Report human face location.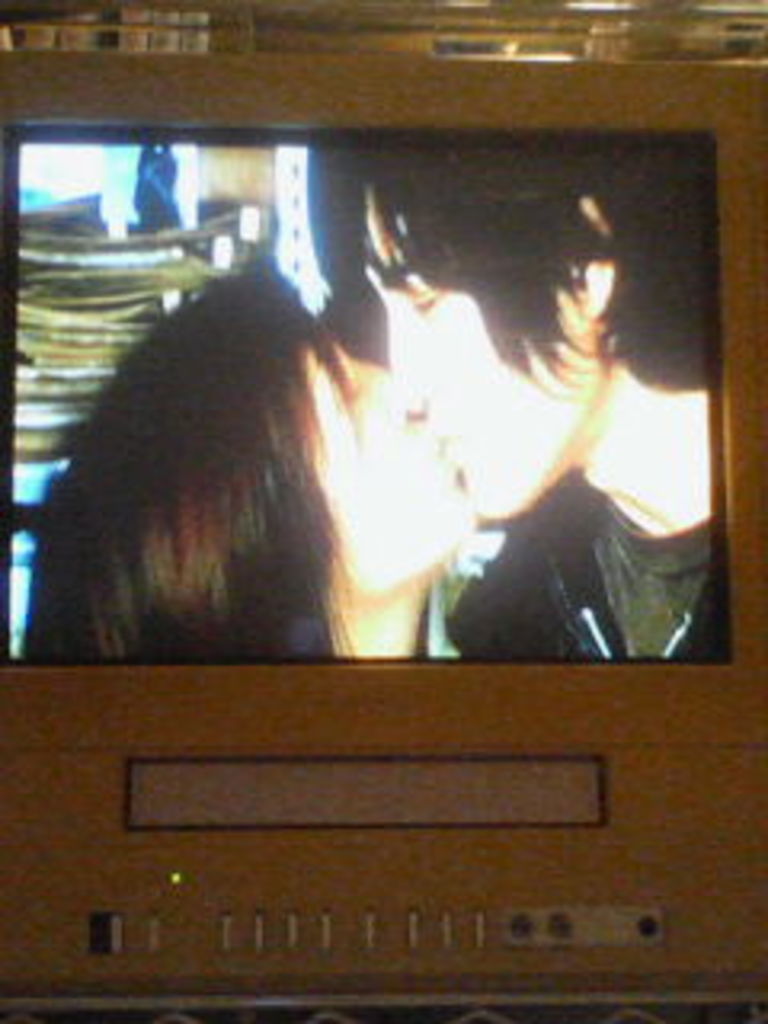
Report: [x1=314, y1=336, x2=490, y2=602].
